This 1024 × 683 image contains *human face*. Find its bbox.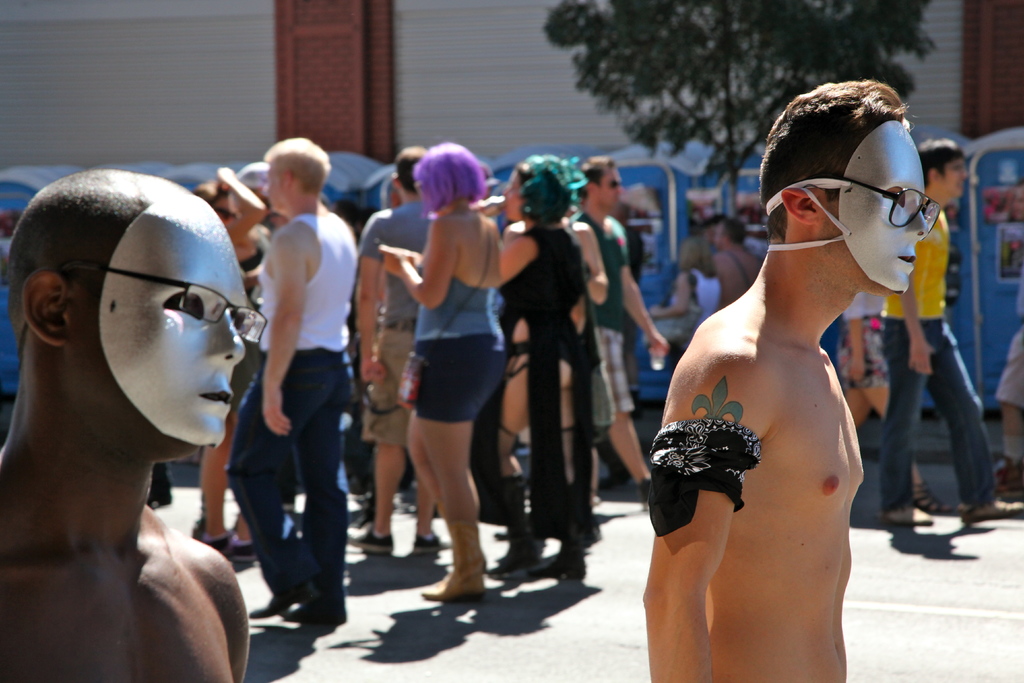
rect(819, 117, 929, 295).
